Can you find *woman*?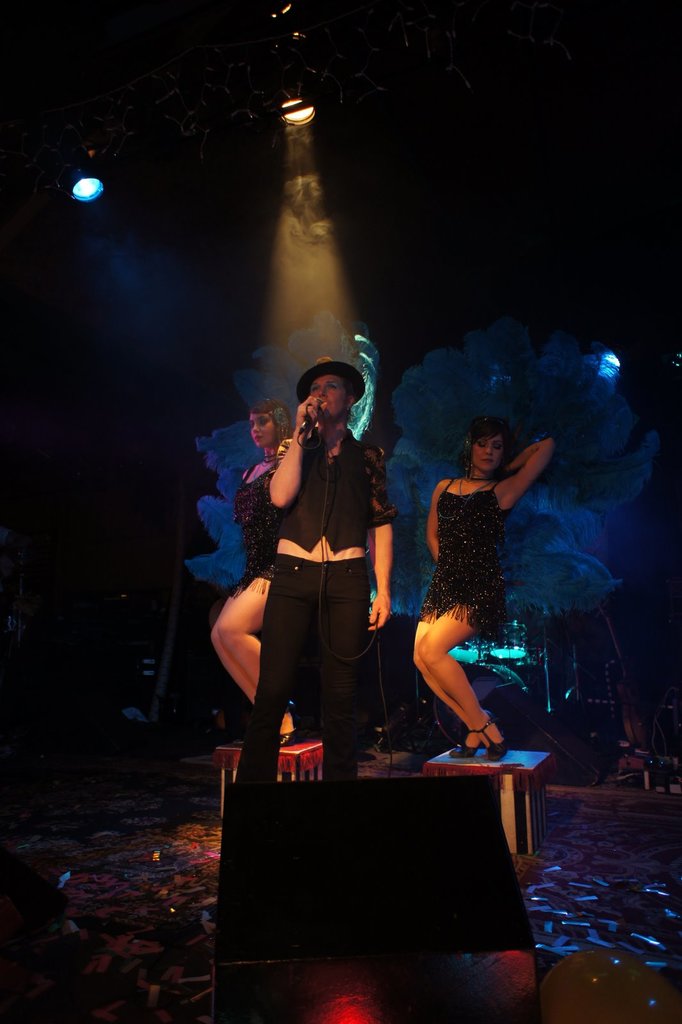
Yes, bounding box: rect(407, 420, 561, 758).
